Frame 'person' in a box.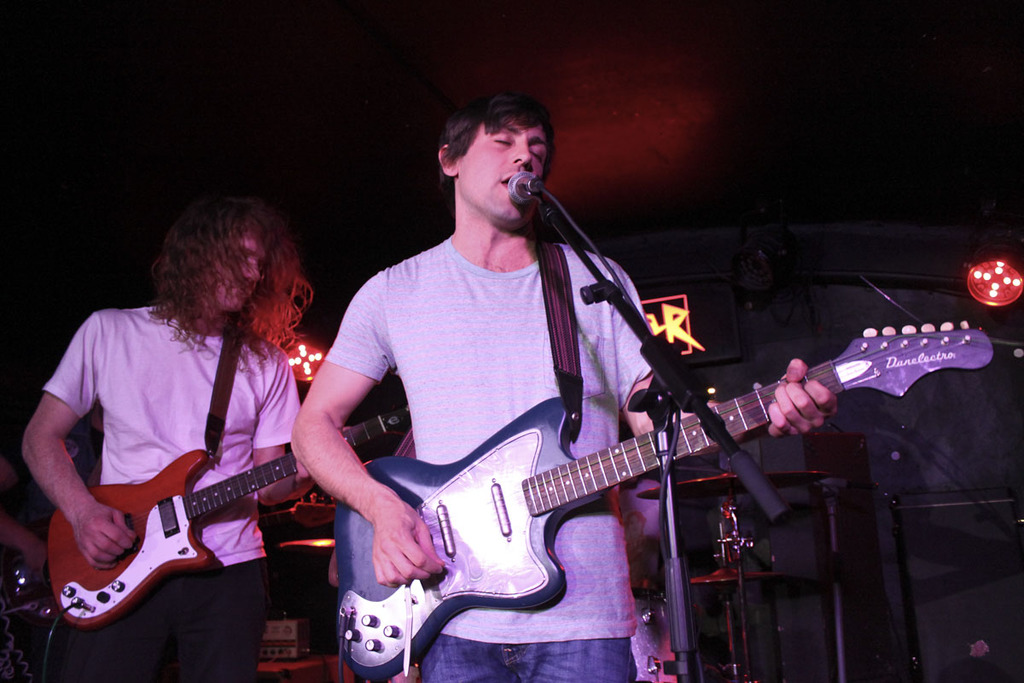
left=335, top=120, right=881, bottom=672.
